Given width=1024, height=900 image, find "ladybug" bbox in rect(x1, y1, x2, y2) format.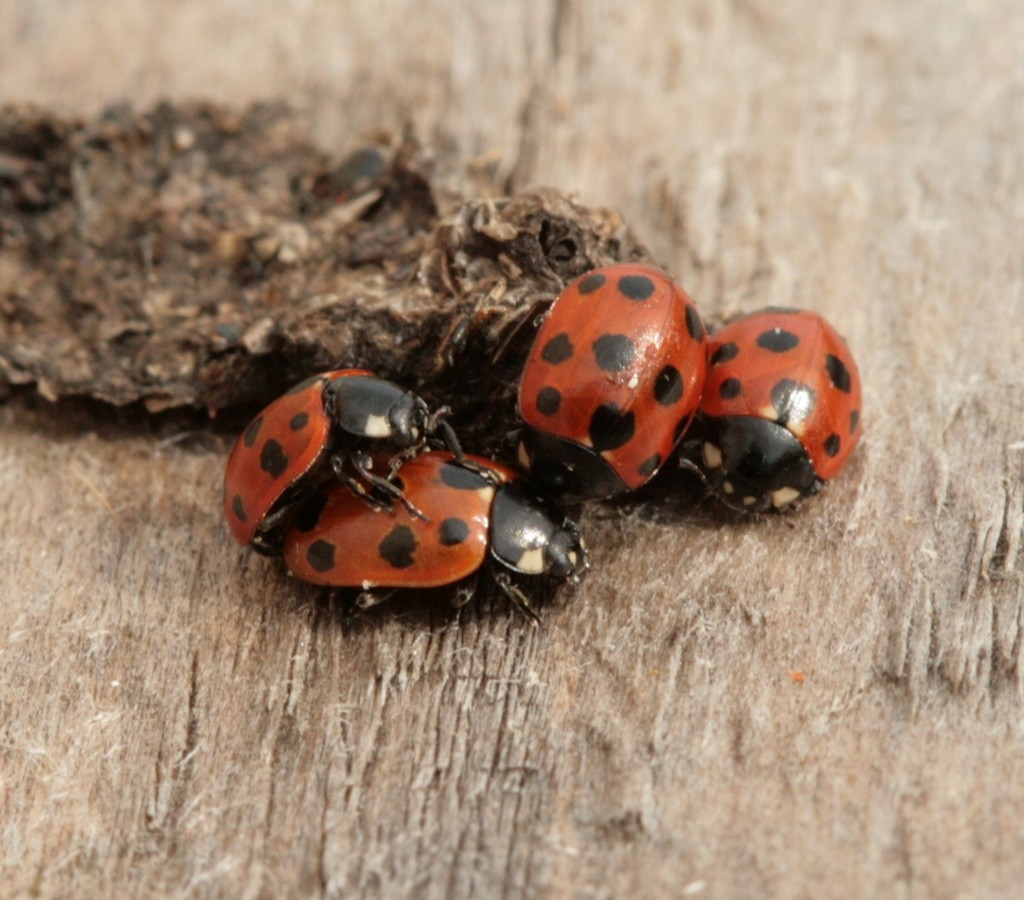
rect(503, 264, 714, 497).
